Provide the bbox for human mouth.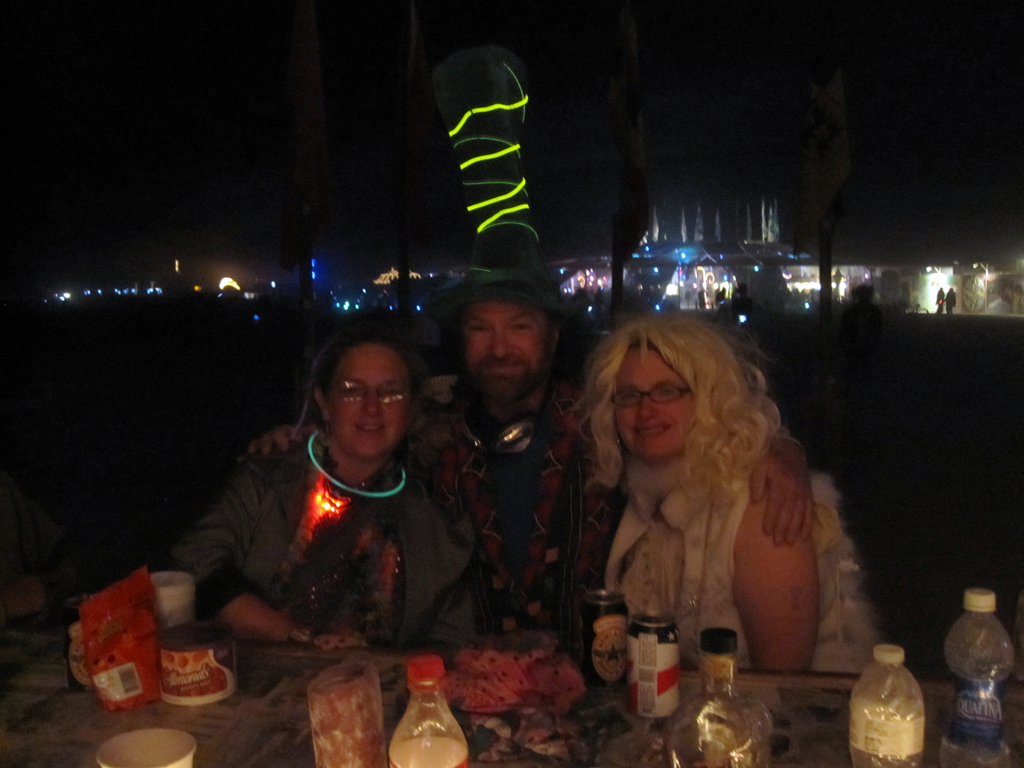
[x1=632, y1=423, x2=671, y2=436].
